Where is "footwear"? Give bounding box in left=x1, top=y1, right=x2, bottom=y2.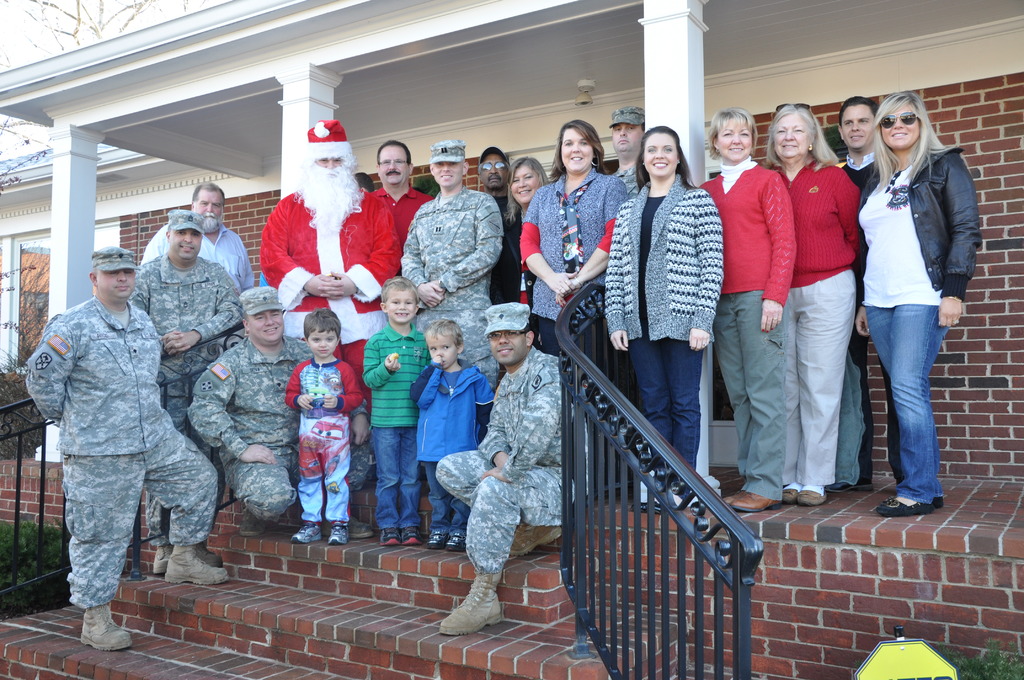
left=731, top=490, right=780, bottom=512.
